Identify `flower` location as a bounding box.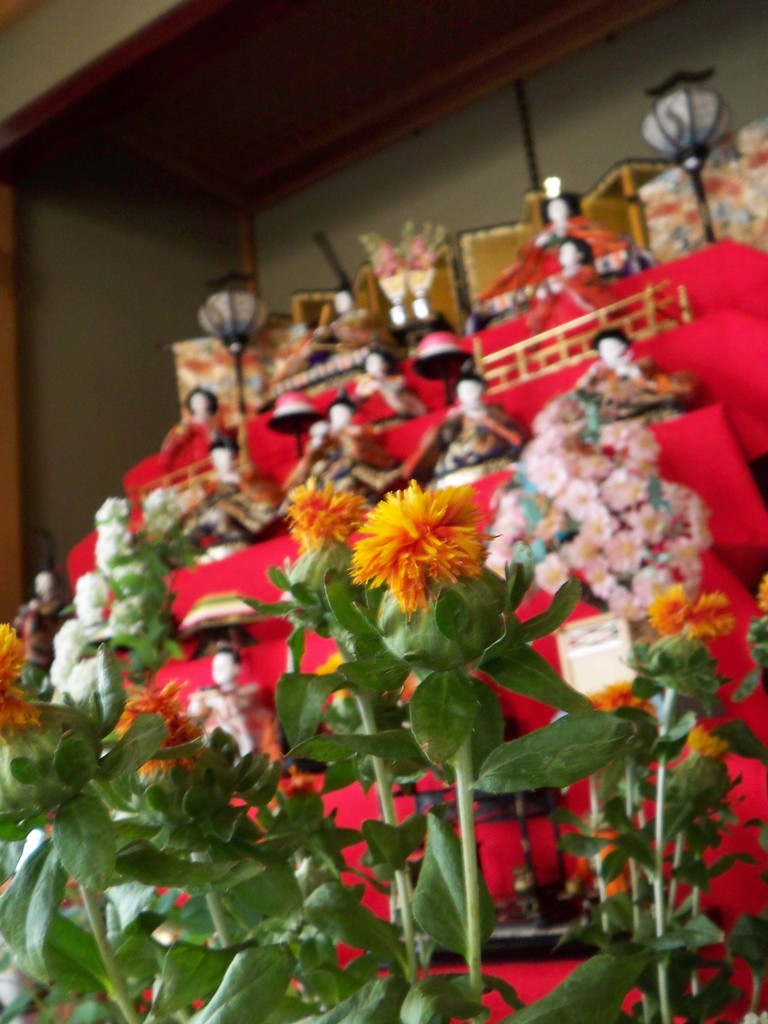
<box>758,568,767,617</box>.
